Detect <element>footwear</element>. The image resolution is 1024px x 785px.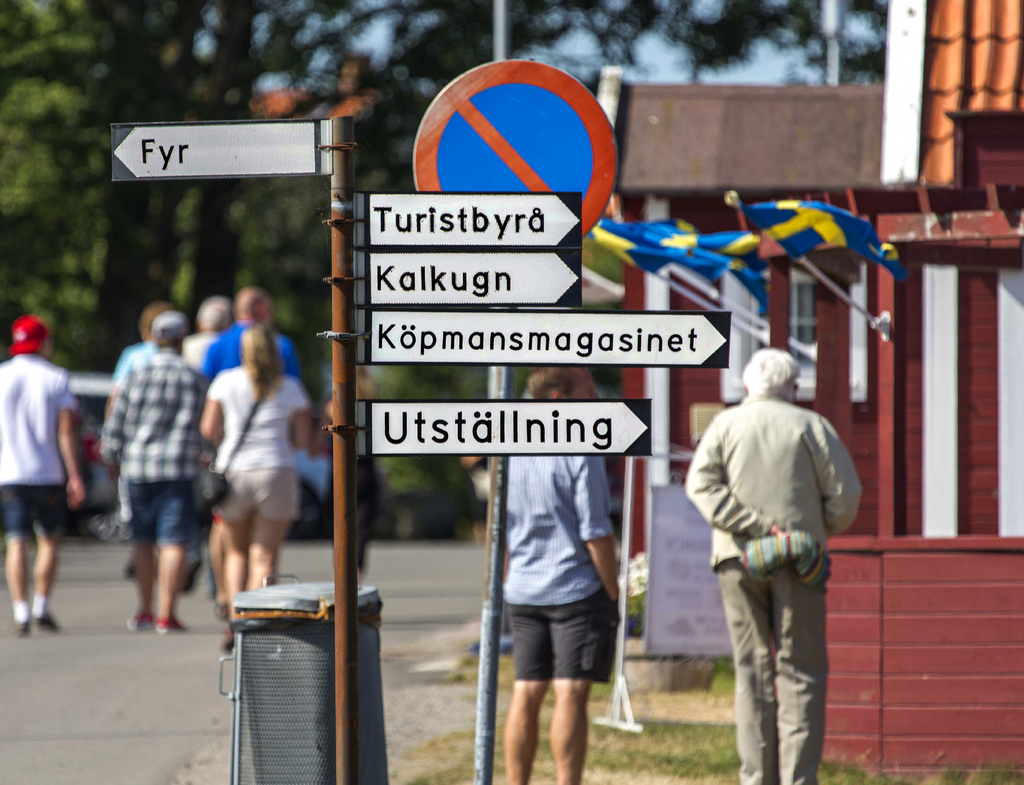
153, 612, 181, 635.
